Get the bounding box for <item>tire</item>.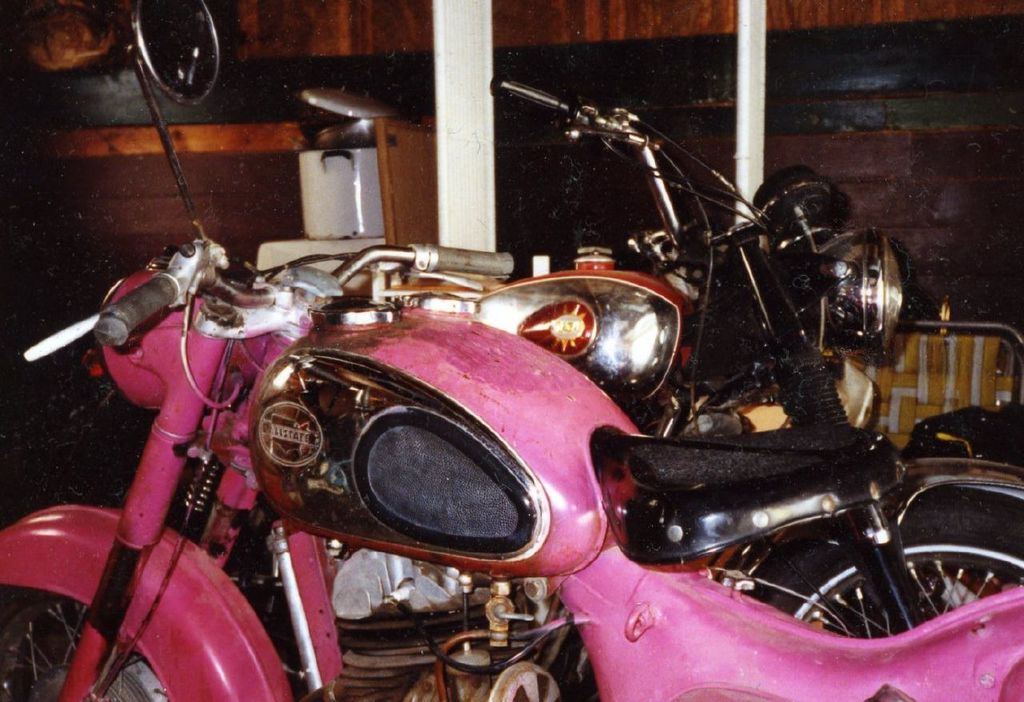
(left=747, top=493, right=1005, bottom=639).
